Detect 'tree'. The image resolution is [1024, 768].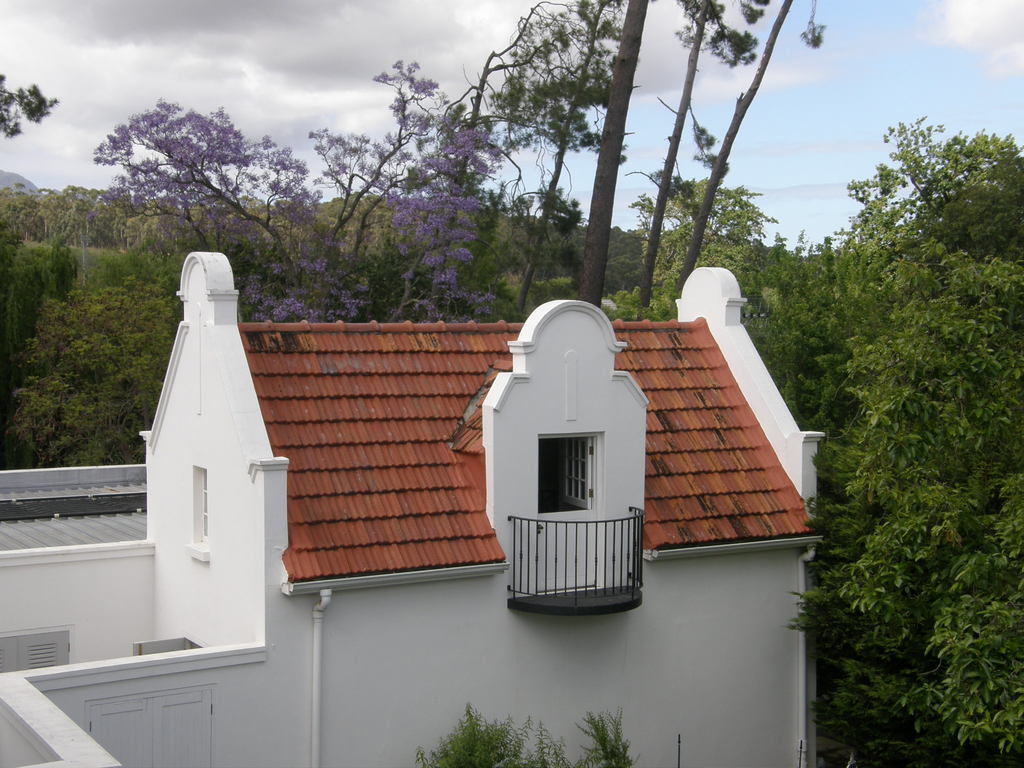
[628, 170, 771, 295].
